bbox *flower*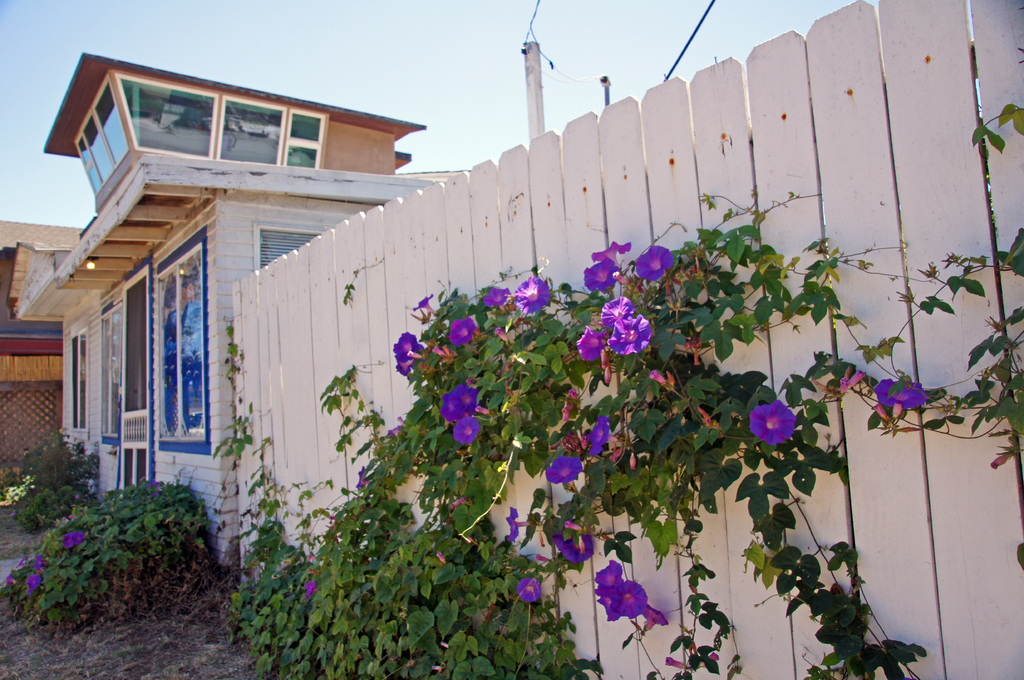
(x1=415, y1=292, x2=432, y2=311)
